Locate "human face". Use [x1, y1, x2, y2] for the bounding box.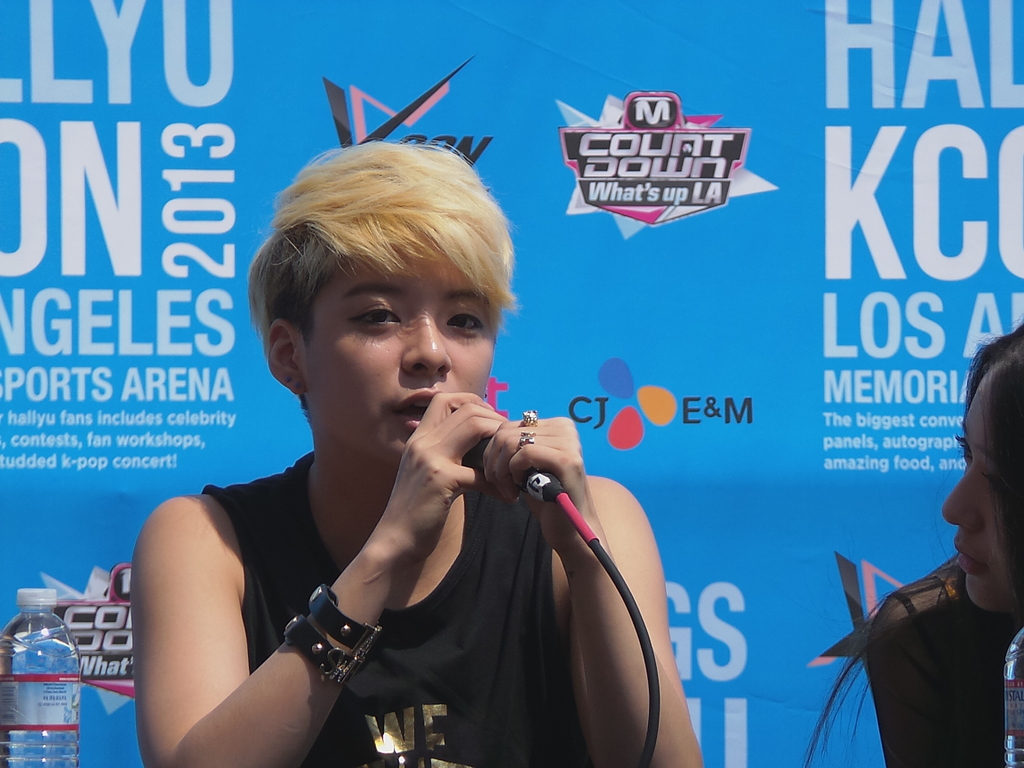
[940, 367, 1023, 614].
